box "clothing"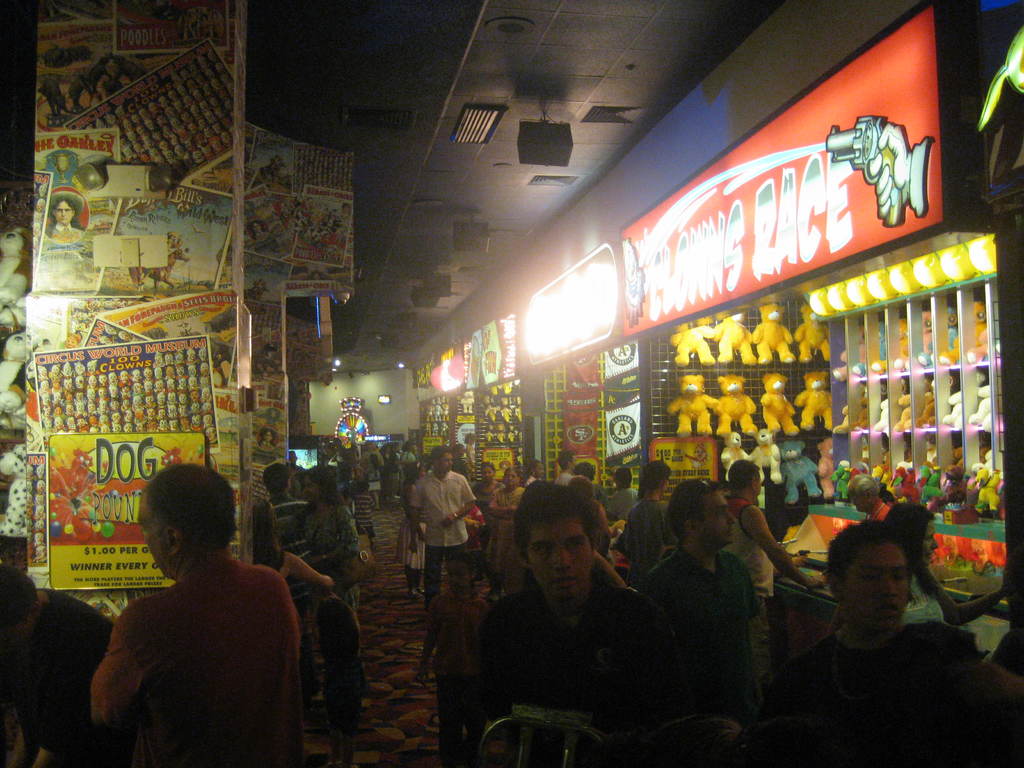
bbox(0, 578, 132, 763)
